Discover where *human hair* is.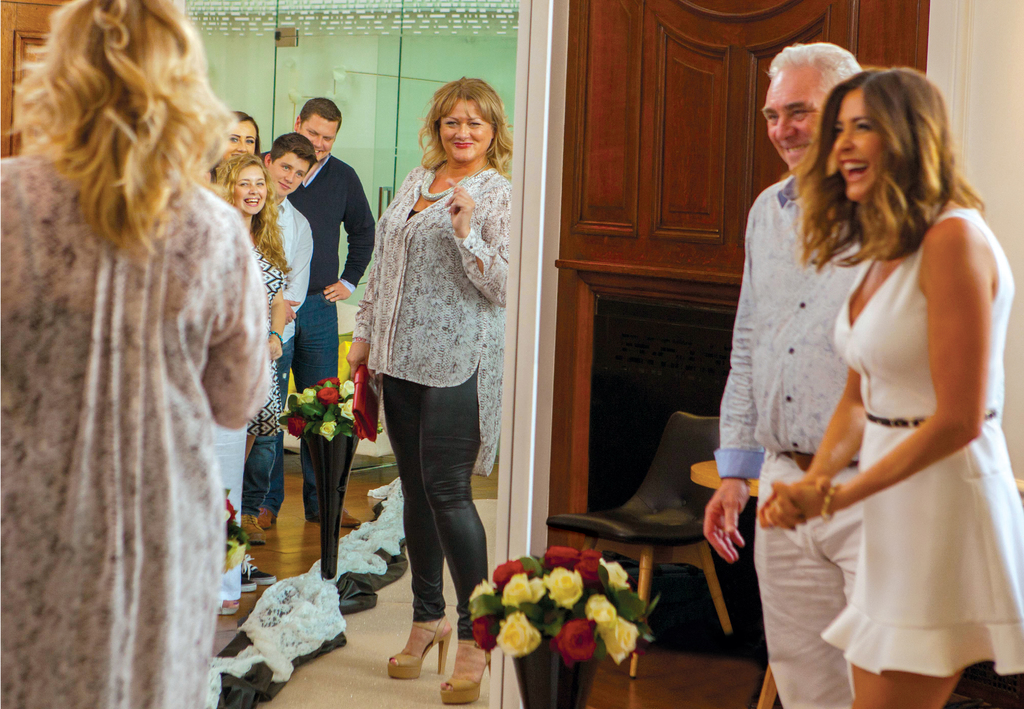
Discovered at bbox=[267, 135, 319, 171].
